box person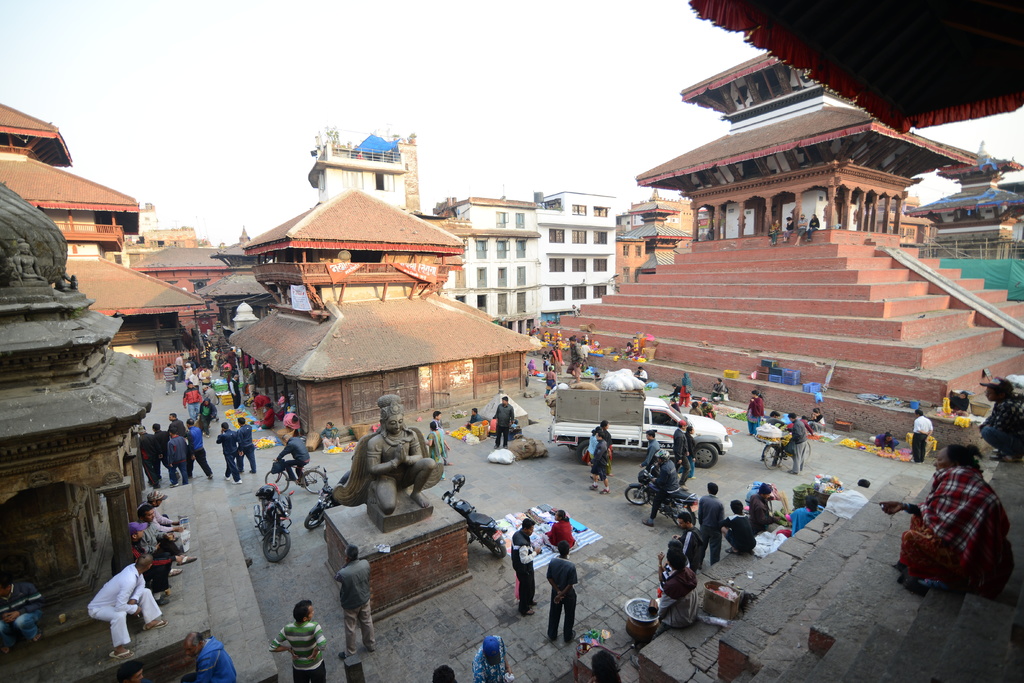
<box>764,410,792,469</box>
